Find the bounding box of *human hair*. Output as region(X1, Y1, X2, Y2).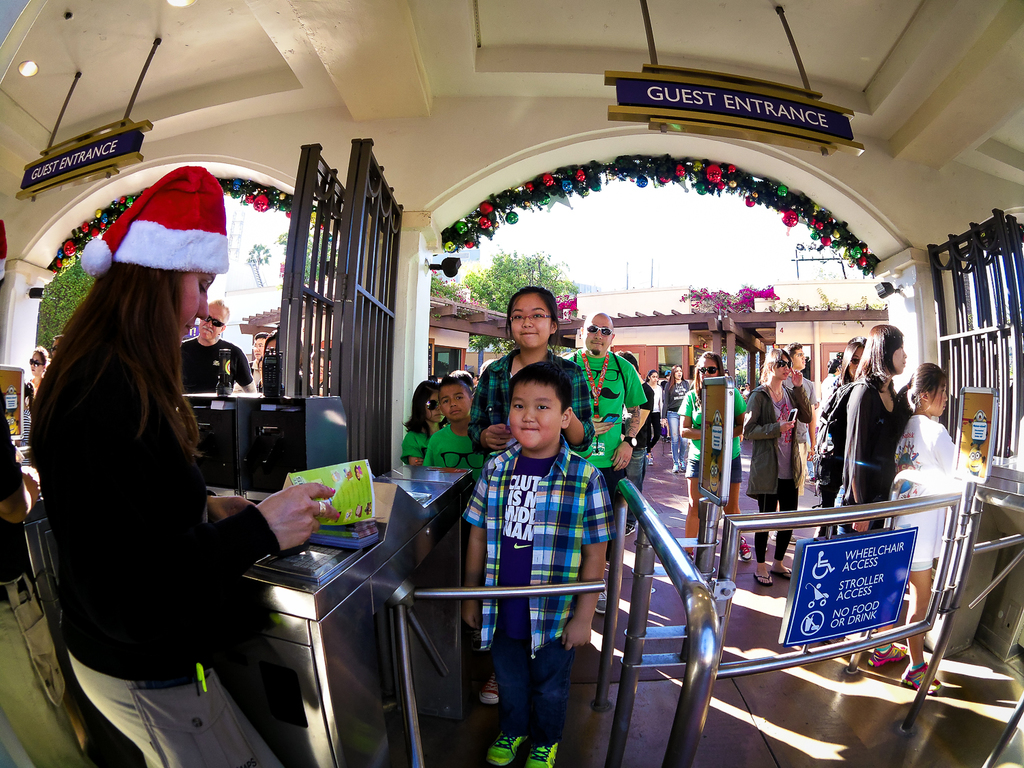
region(668, 361, 689, 390).
